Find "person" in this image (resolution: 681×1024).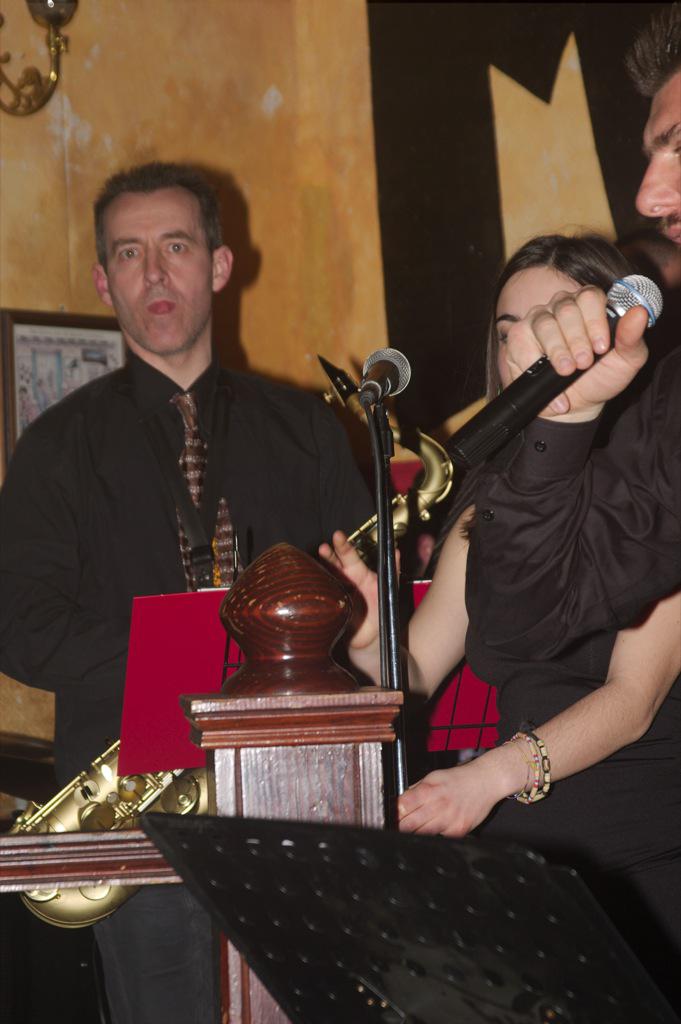
x1=320, y1=225, x2=680, y2=1014.
